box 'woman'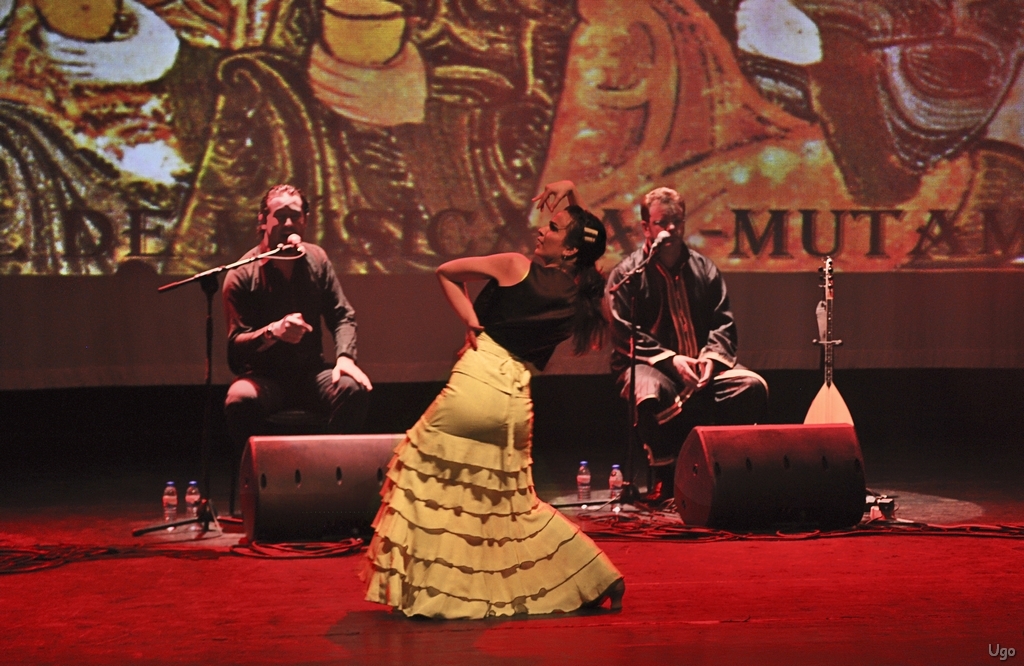
360,172,622,611
